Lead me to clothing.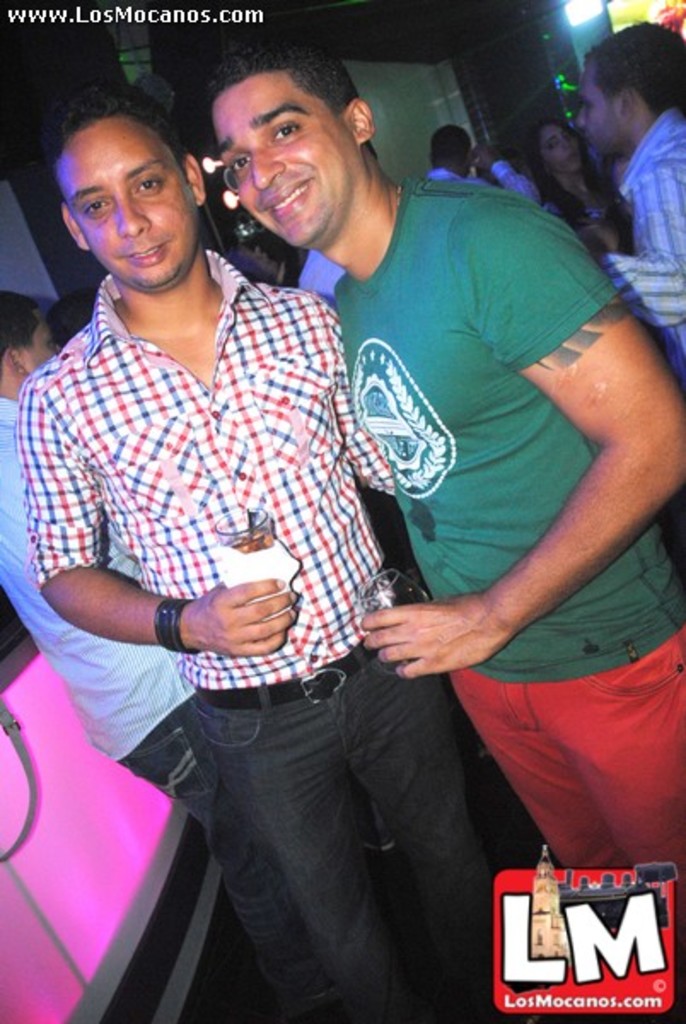
Lead to locate(20, 247, 483, 1022).
